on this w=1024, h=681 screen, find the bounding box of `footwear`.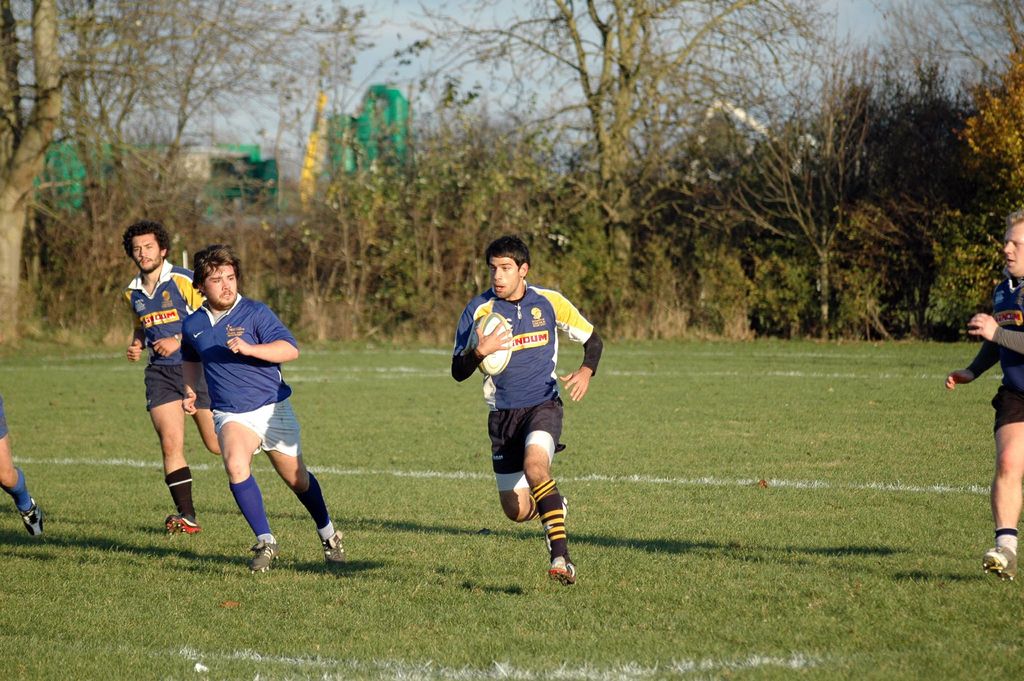
Bounding box: BBox(550, 561, 577, 591).
